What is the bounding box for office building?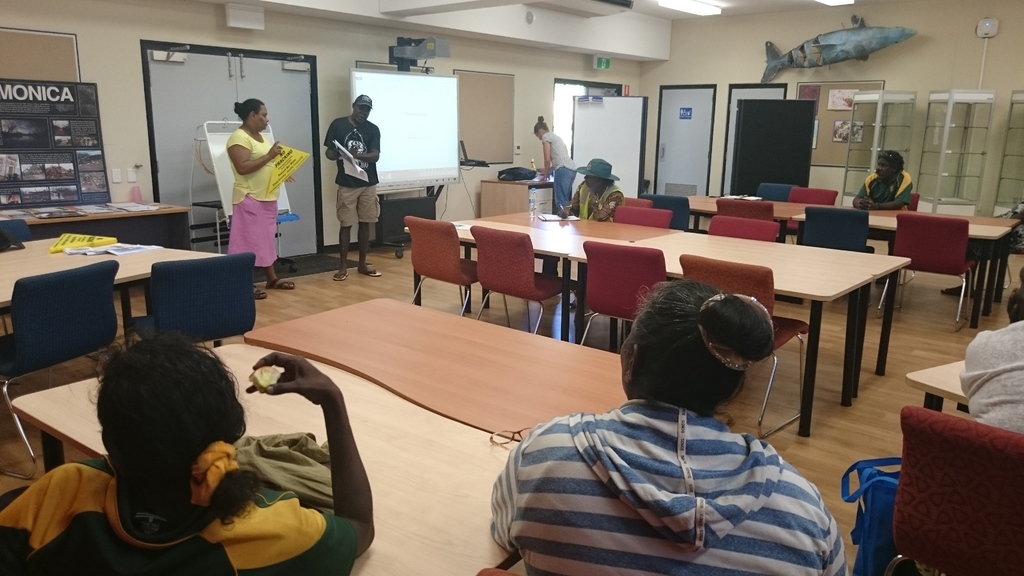
(left=0, top=0, right=1023, bottom=575).
